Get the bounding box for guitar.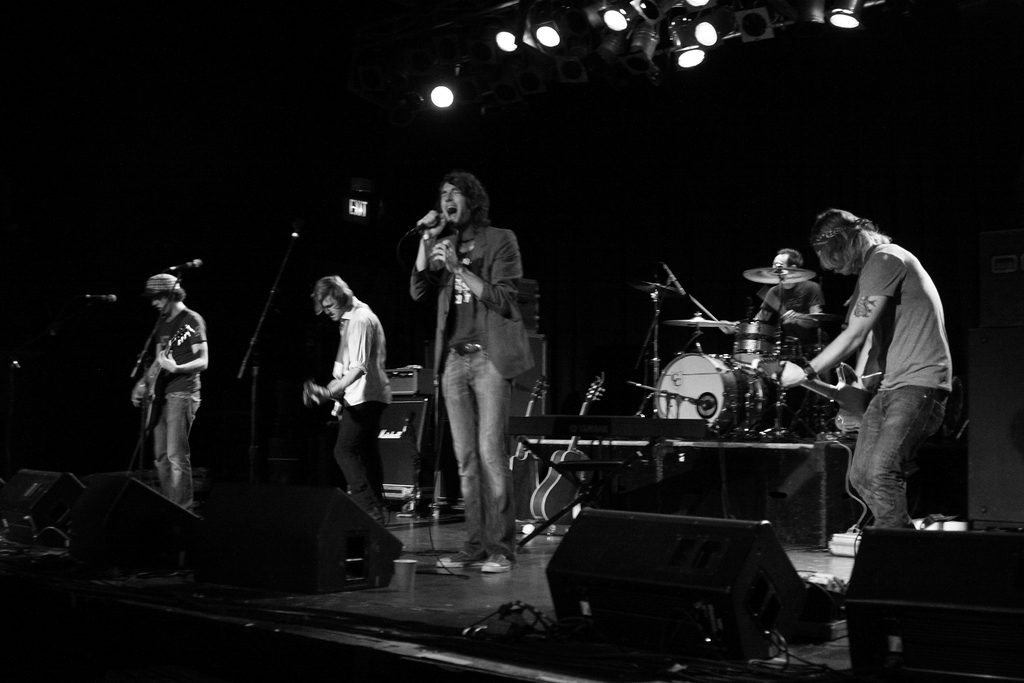
bbox=(287, 365, 340, 415).
